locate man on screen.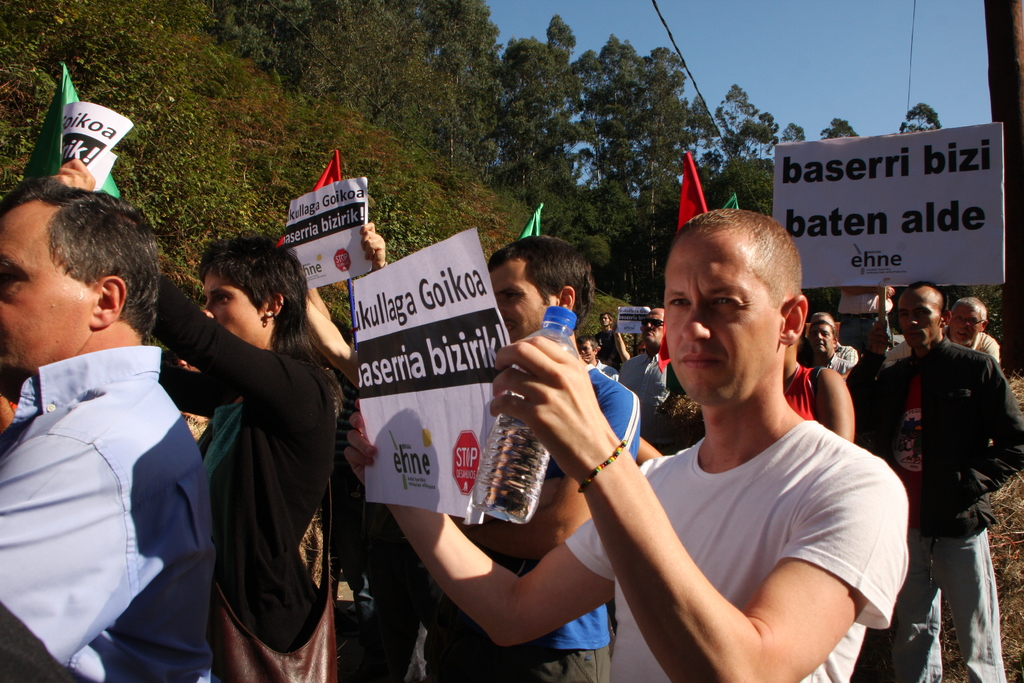
On screen at Rect(817, 315, 858, 367).
